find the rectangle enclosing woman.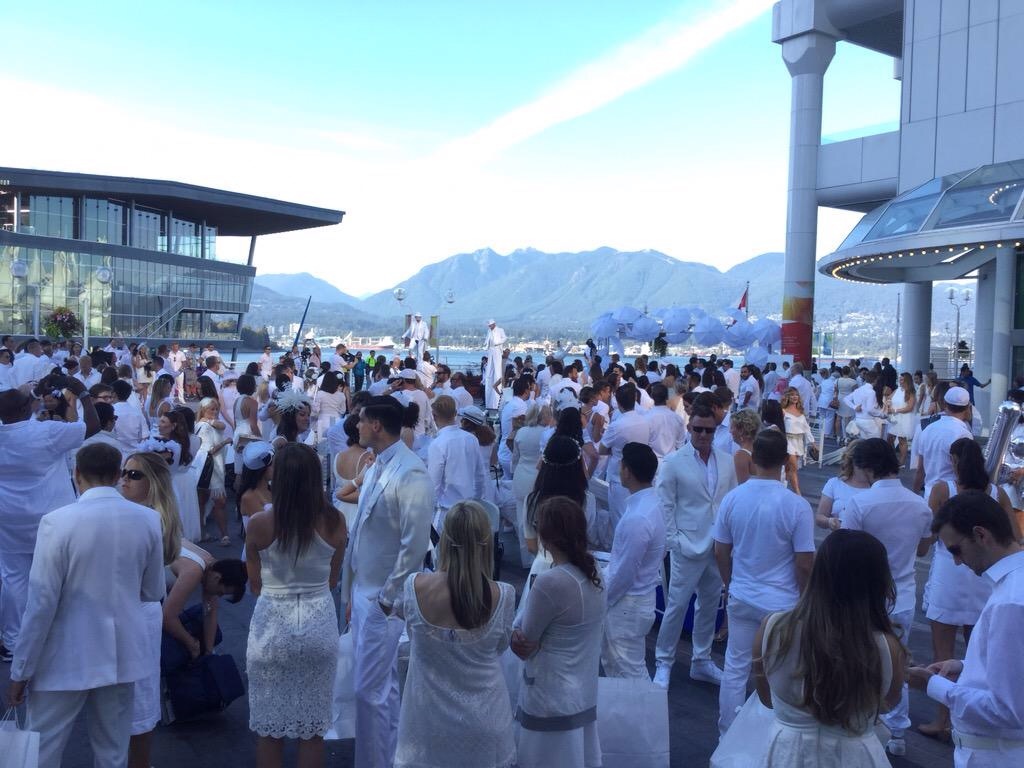
region(326, 412, 382, 542).
